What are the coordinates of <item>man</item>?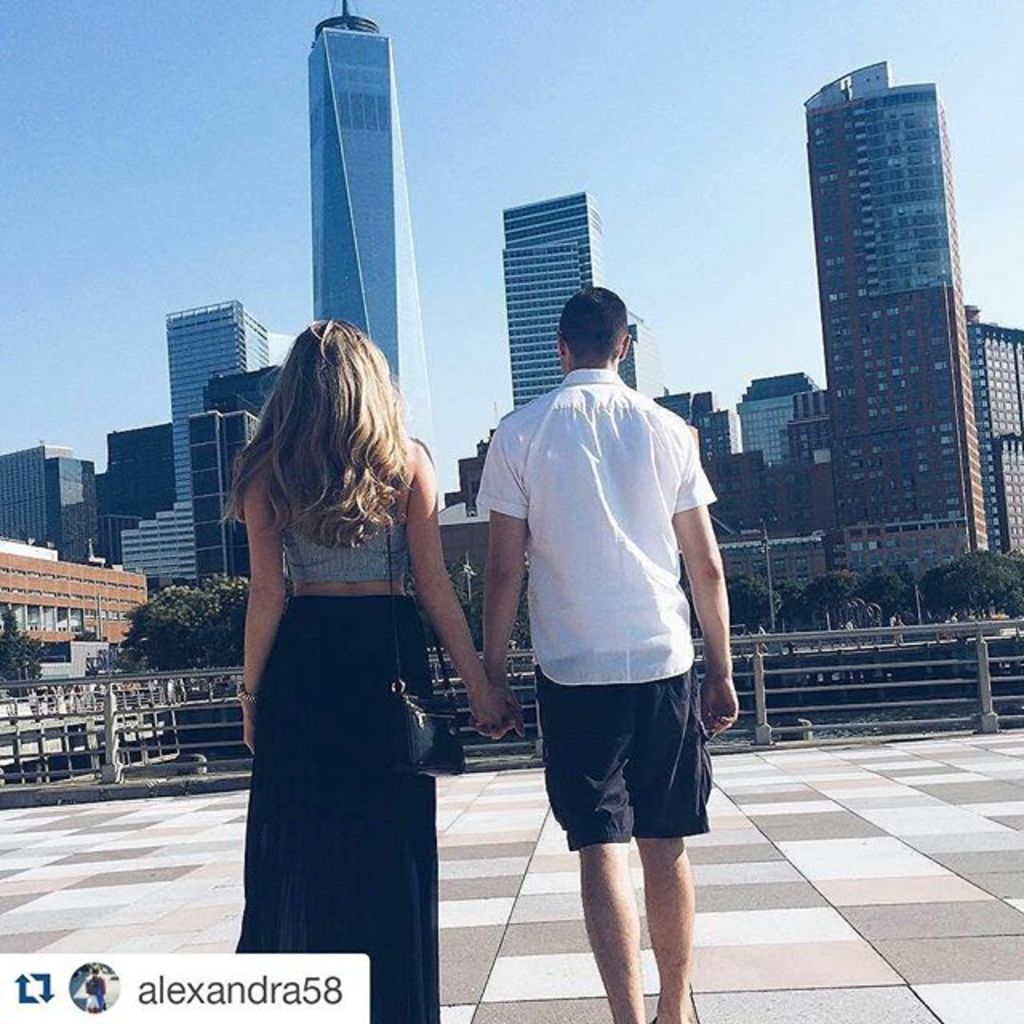
Rect(478, 237, 723, 1023).
